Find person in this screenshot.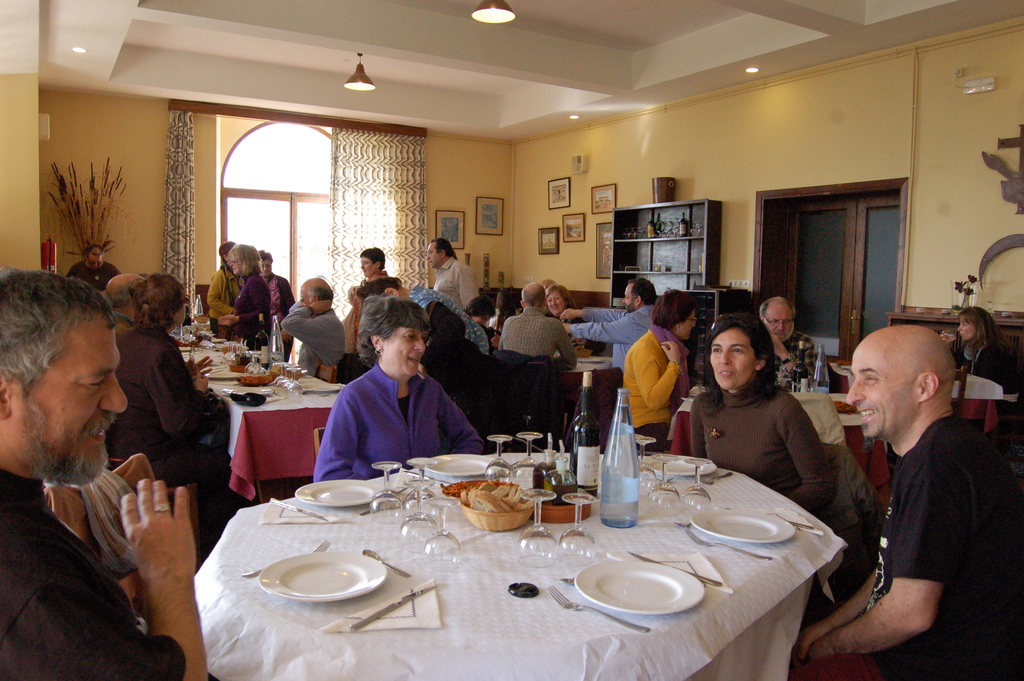
The bounding box for person is {"x1": 942, "y1": 309, "x2": 1023, "y2": 391}.
